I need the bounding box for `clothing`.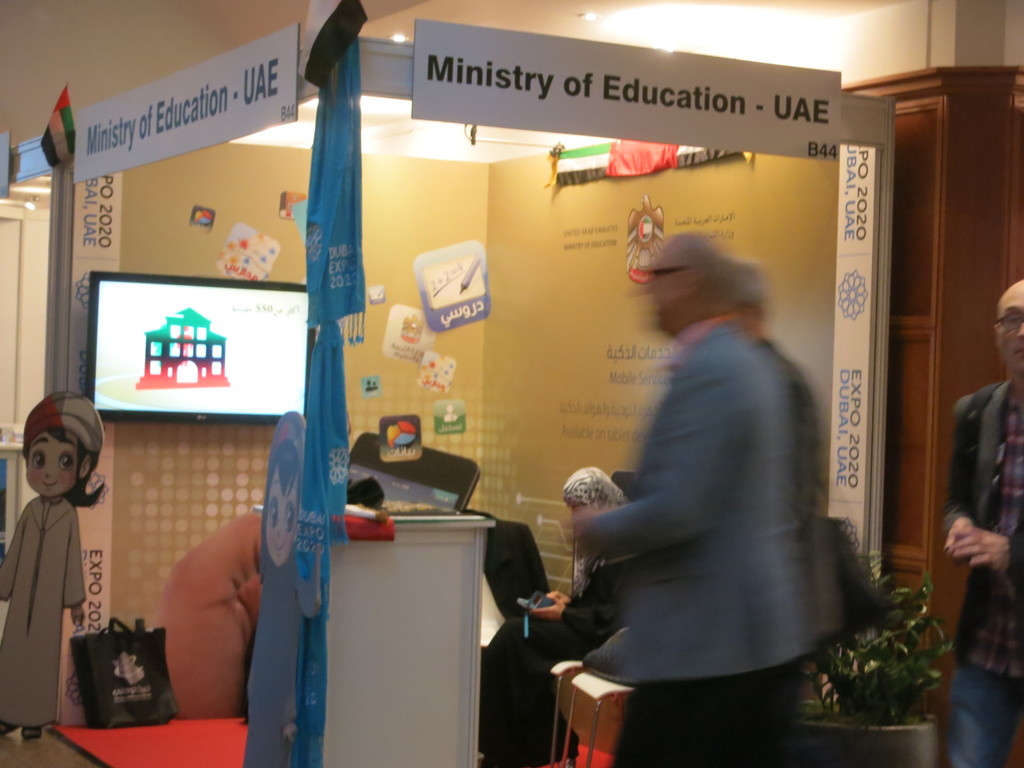
Here it is: crop(0, 495, 90, 726).
